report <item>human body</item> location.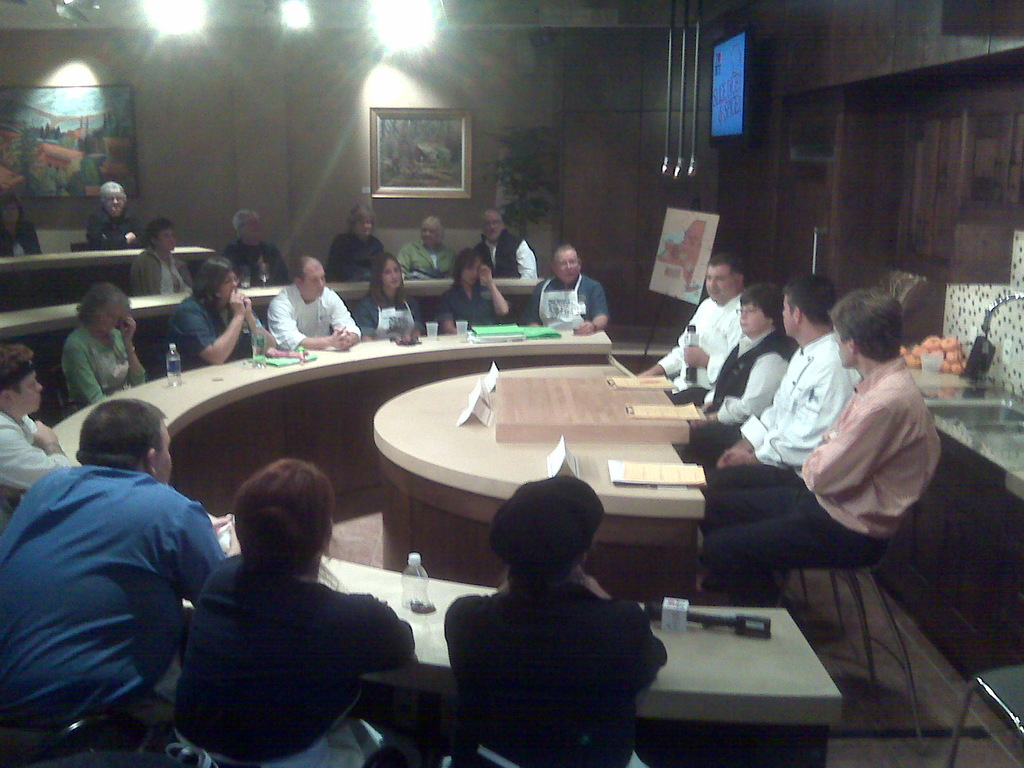
Report: 210,205,298,290.
